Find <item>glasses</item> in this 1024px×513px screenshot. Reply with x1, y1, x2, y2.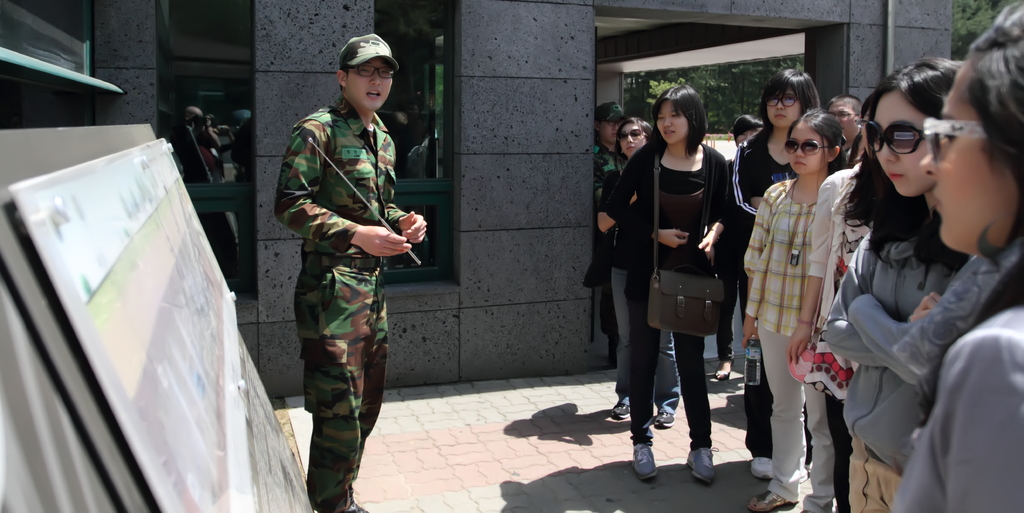
764, 90, 799, 109.
